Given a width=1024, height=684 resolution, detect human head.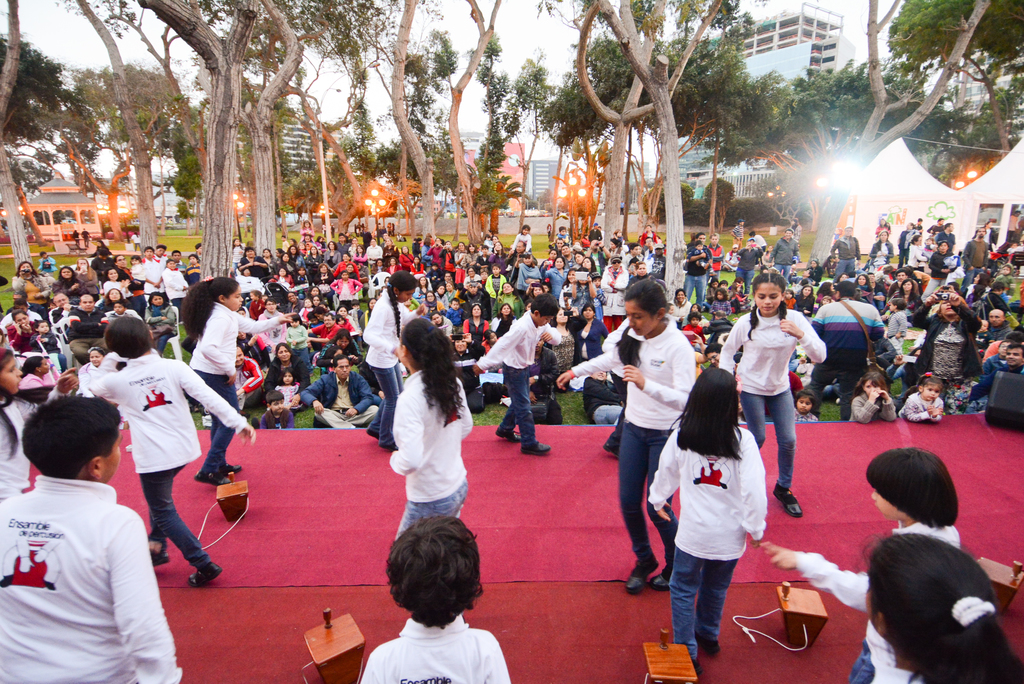
crop(528, 283, 547, 298).
